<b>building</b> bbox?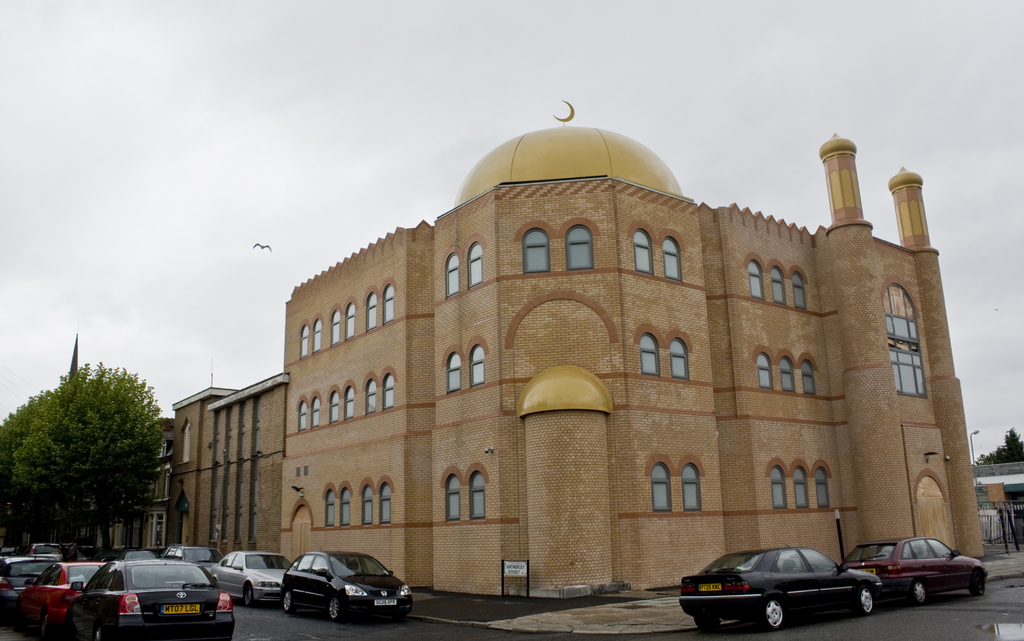
crop(76, 96, 986, 603)
